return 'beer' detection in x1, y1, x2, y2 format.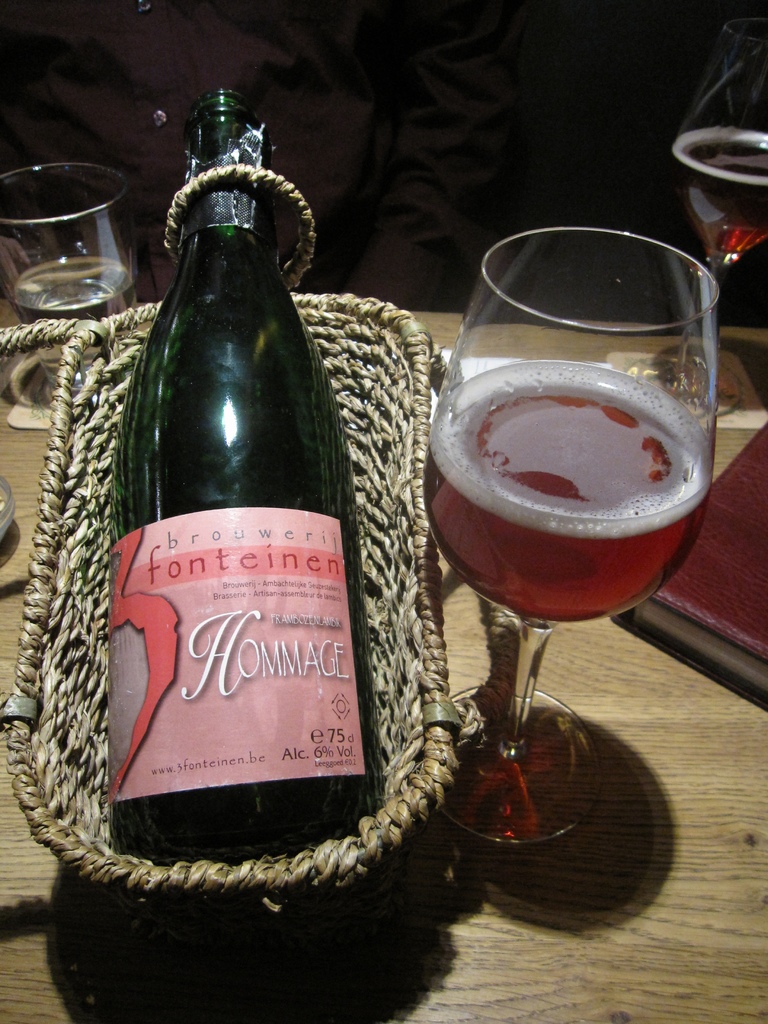
428, 228, 724, 872.
